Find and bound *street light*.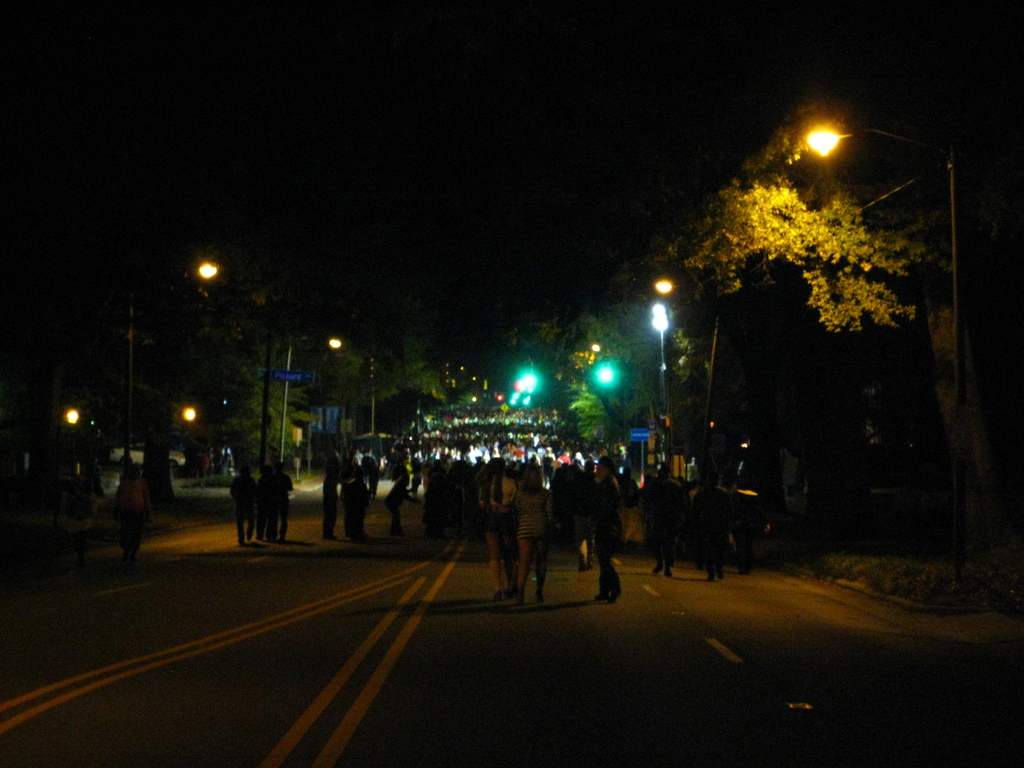
Bound: (left=803, top=118, right=966, bottom=589).
